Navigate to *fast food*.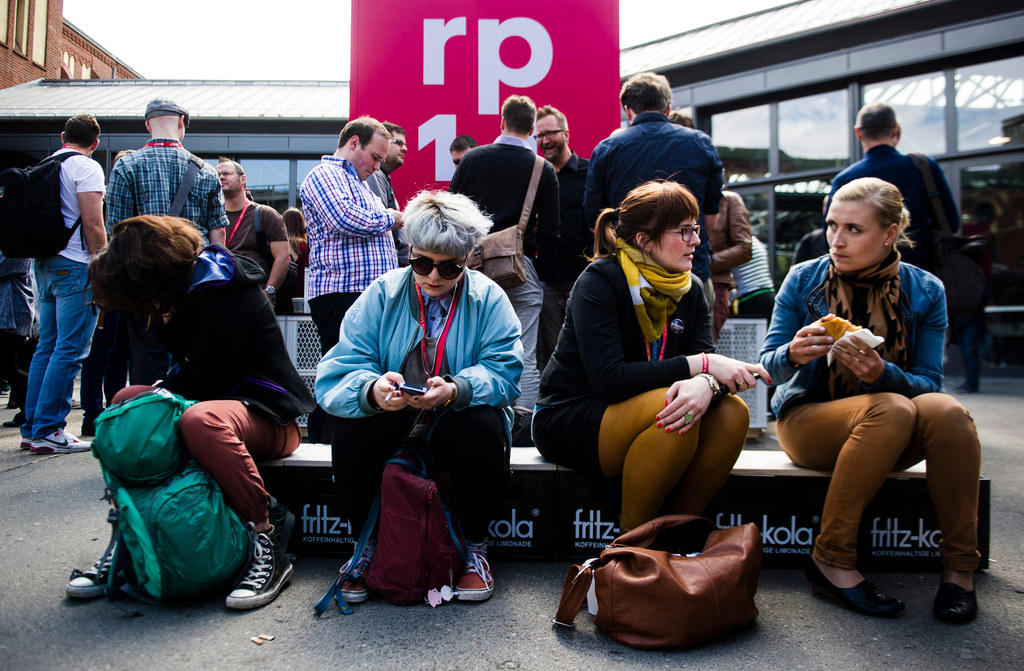
Navigation target: bbox(804, 308, 861, 350).
